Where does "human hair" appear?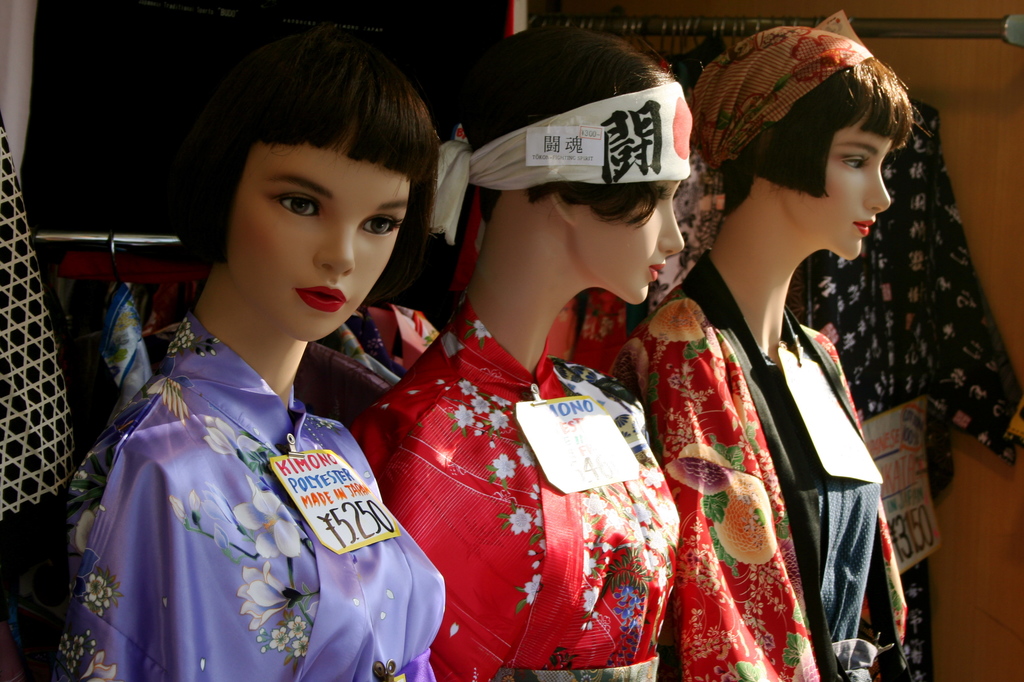
Appears at 169 28 432 331.
